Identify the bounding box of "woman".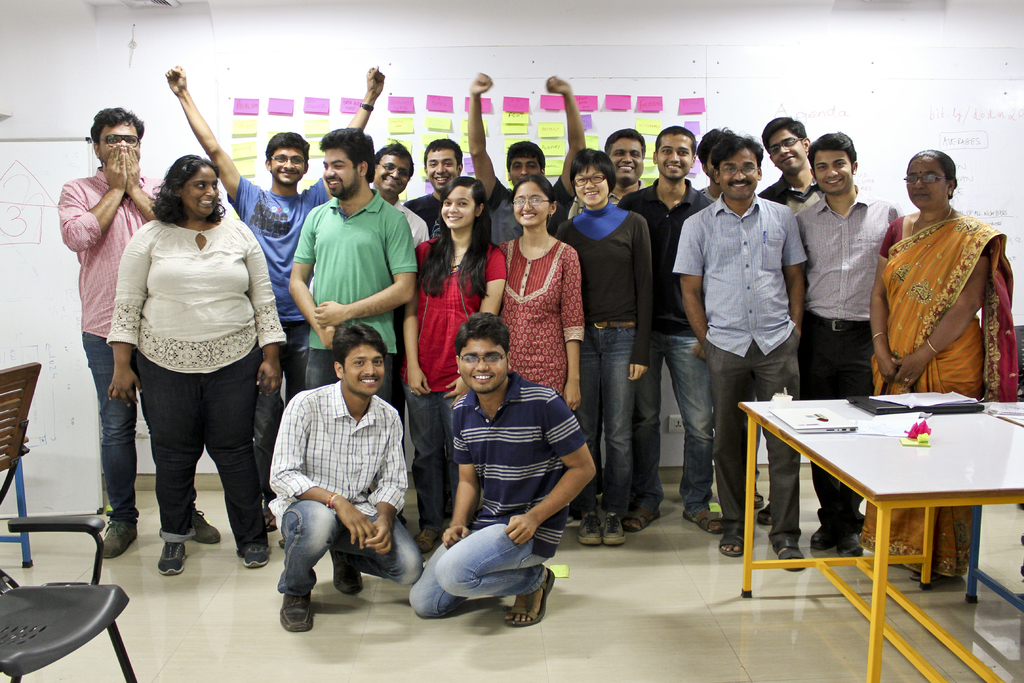
x1=488 y1=176 x2=588 y2=415.
